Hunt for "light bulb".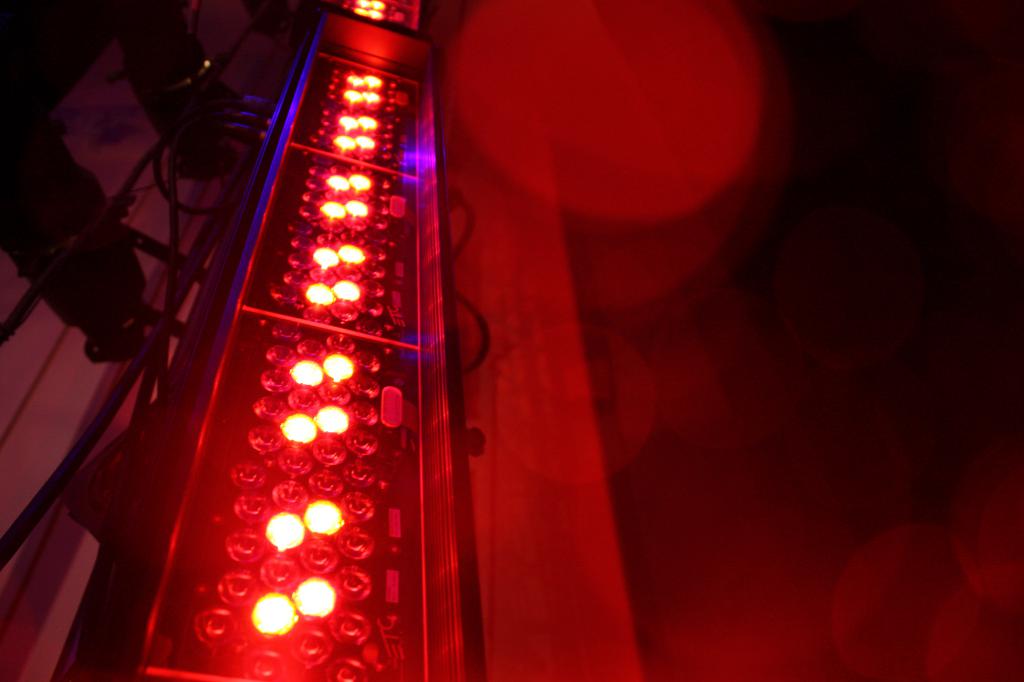
Hunted down at bbox=[348, 199, 369, 214].
